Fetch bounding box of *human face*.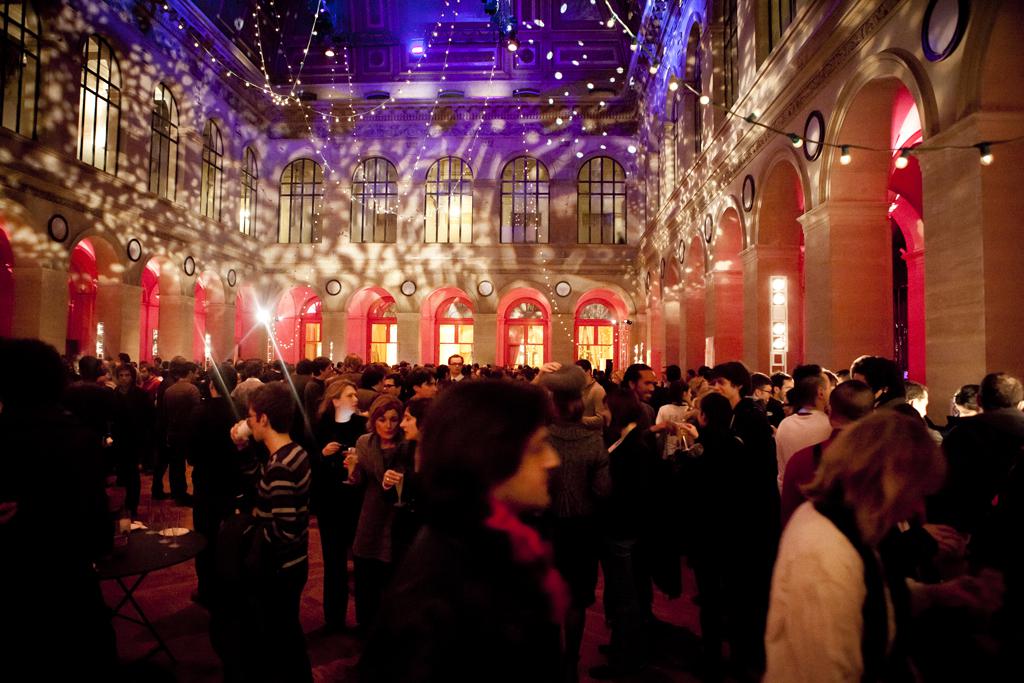
Bbox: (763,388,771,402).
